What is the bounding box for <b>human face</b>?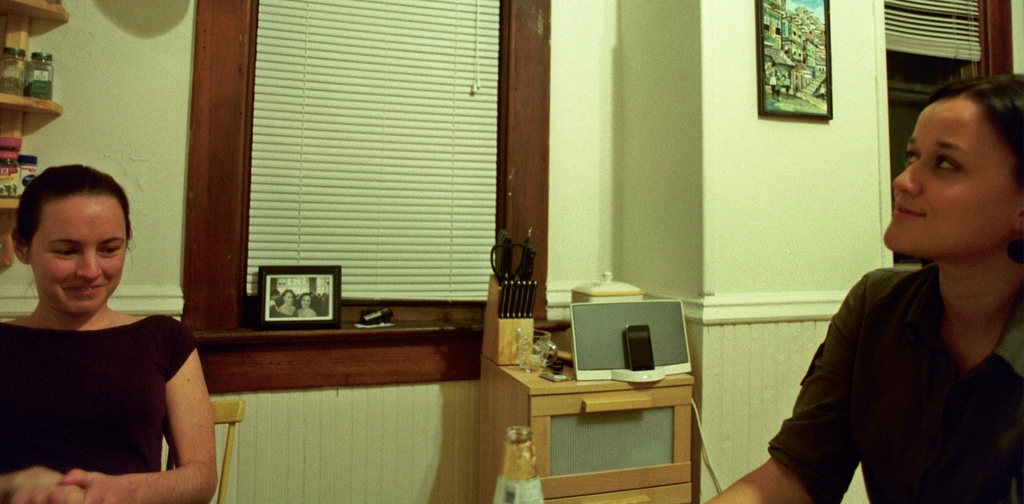
{"x1": 31, "y1": 195, "x2": 127, "y2": 315}.
